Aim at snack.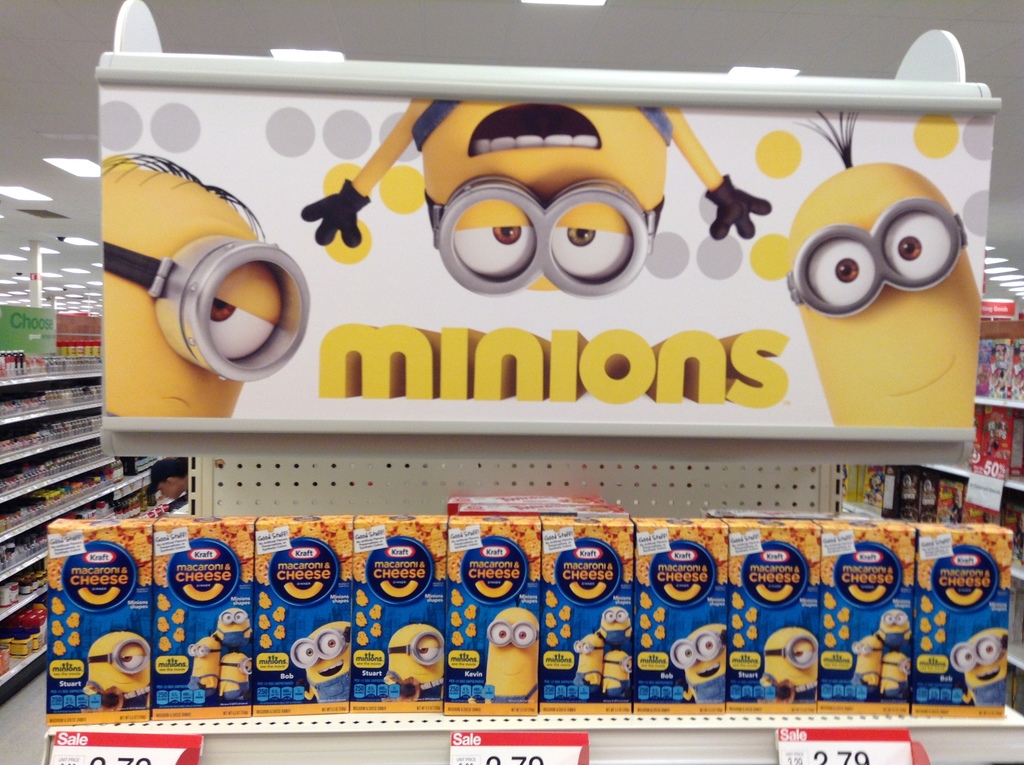
Aimed at <box>547,615,556,625</box>.
